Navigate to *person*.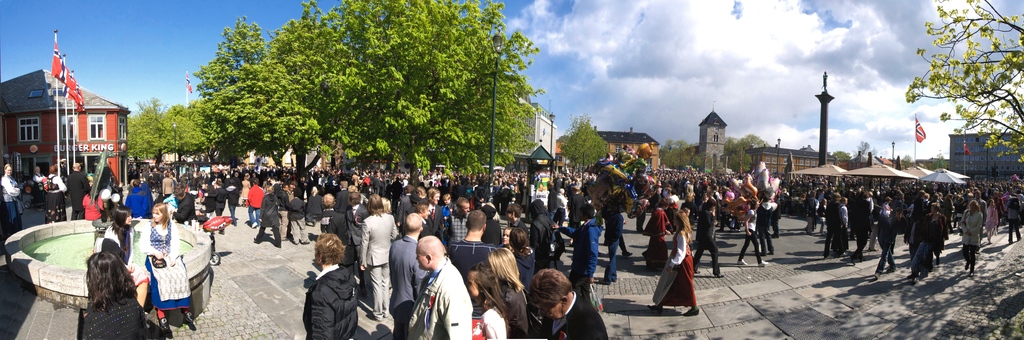
Navigation target: 656/183/705/321.
